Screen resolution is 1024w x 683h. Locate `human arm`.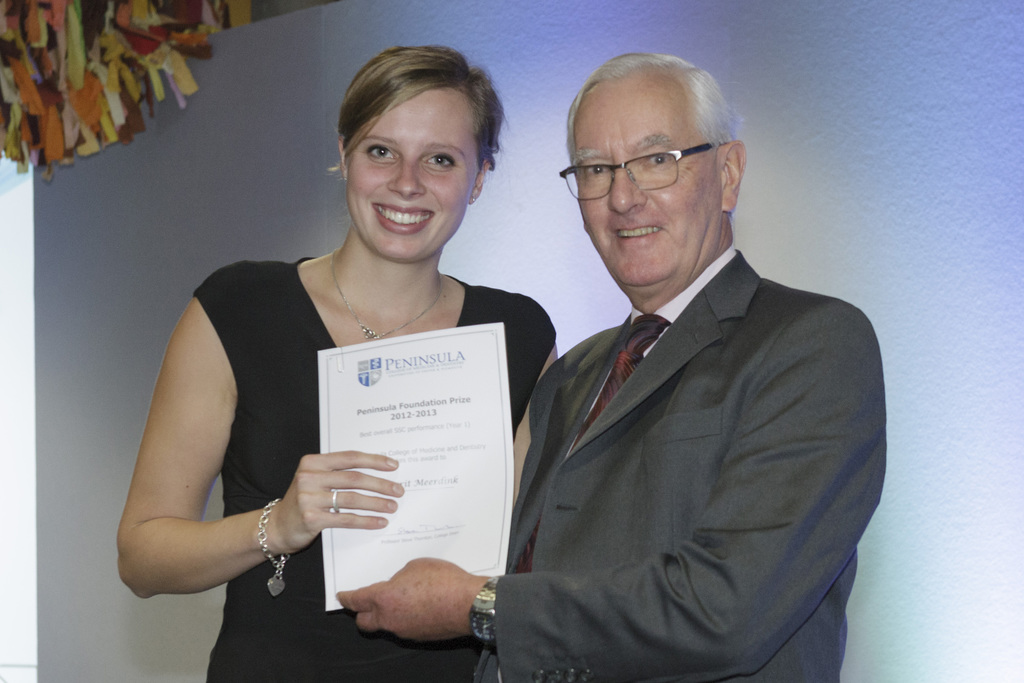
select_region(124, 270, 317, 619).
